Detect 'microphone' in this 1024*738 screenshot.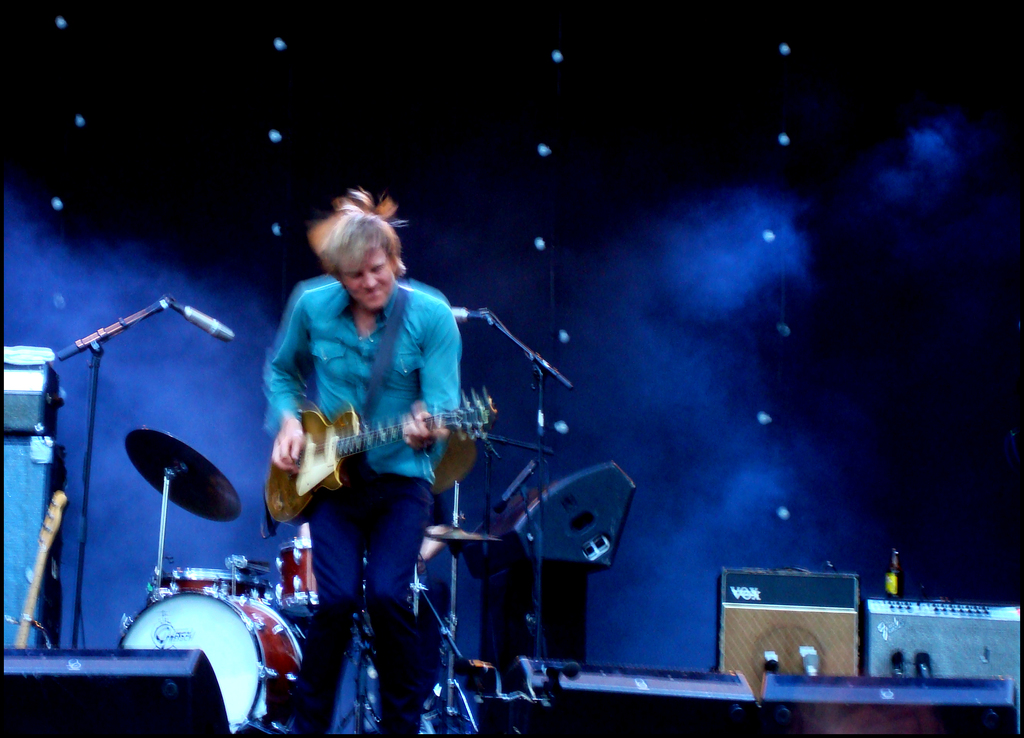
Detection: crop(493, 461, 538, 513).
